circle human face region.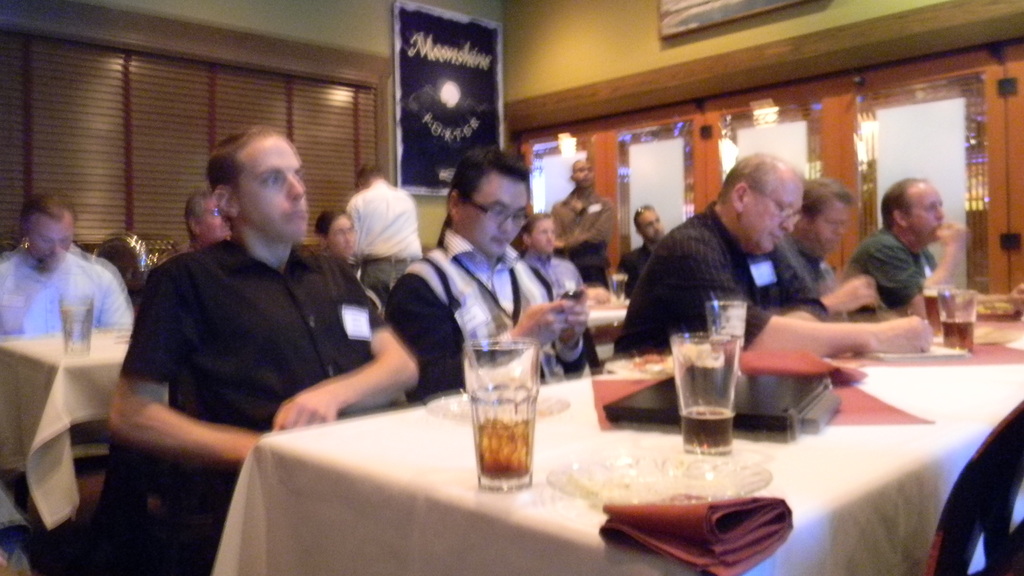
Region: (x1=458, y1=168, x2=526, y2=260).
